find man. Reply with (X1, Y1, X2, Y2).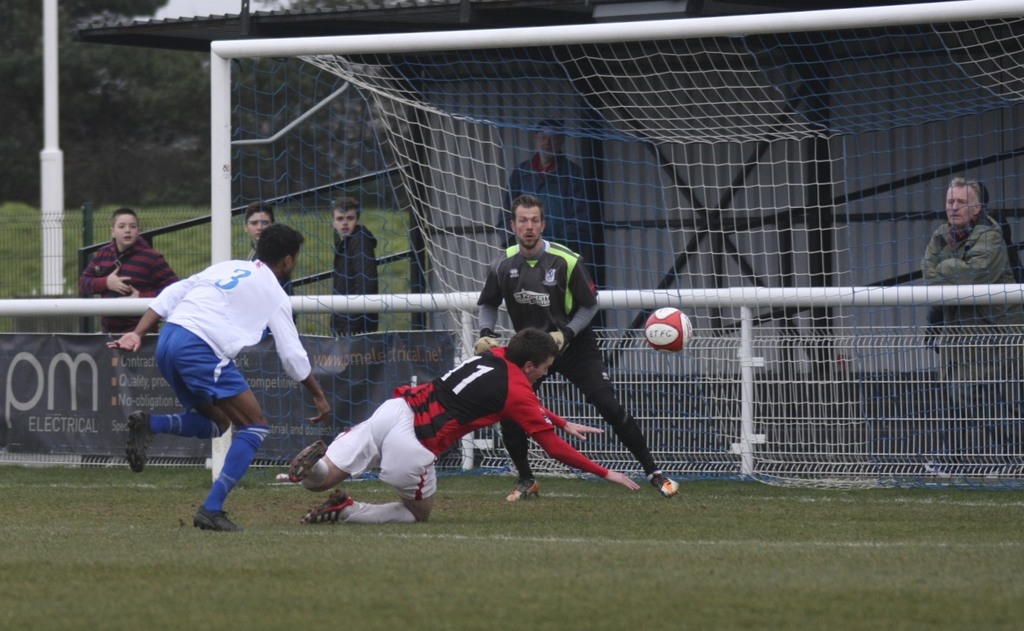
(918, 176, 1023, 471).
